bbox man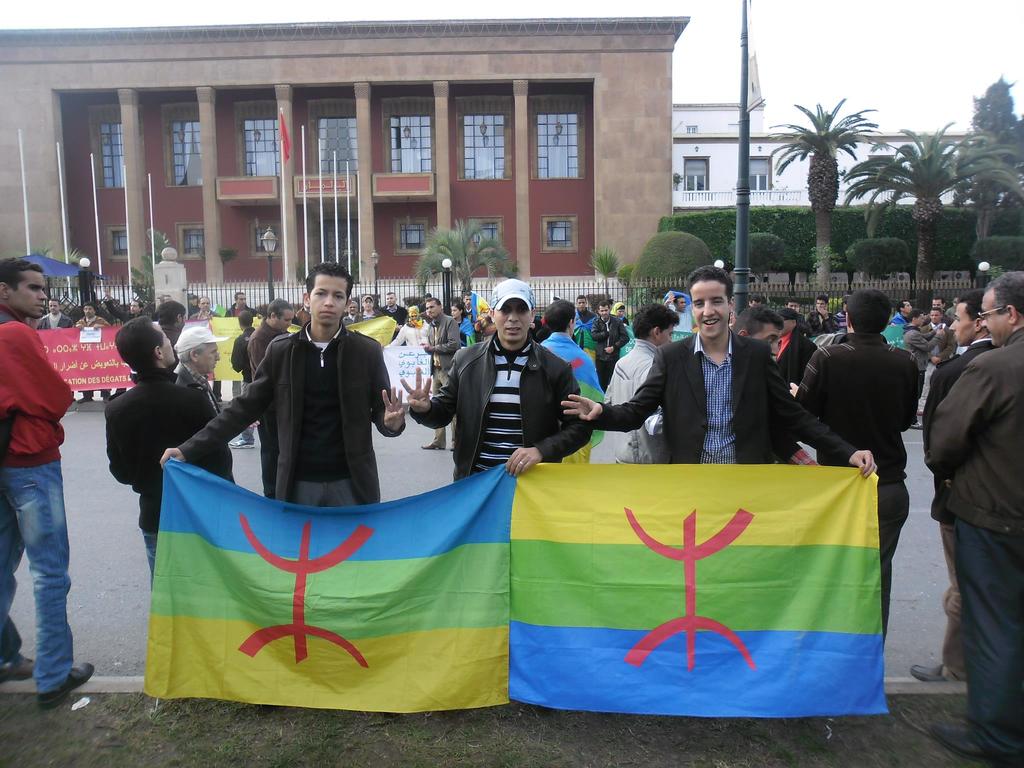
(790,288,911,652)
